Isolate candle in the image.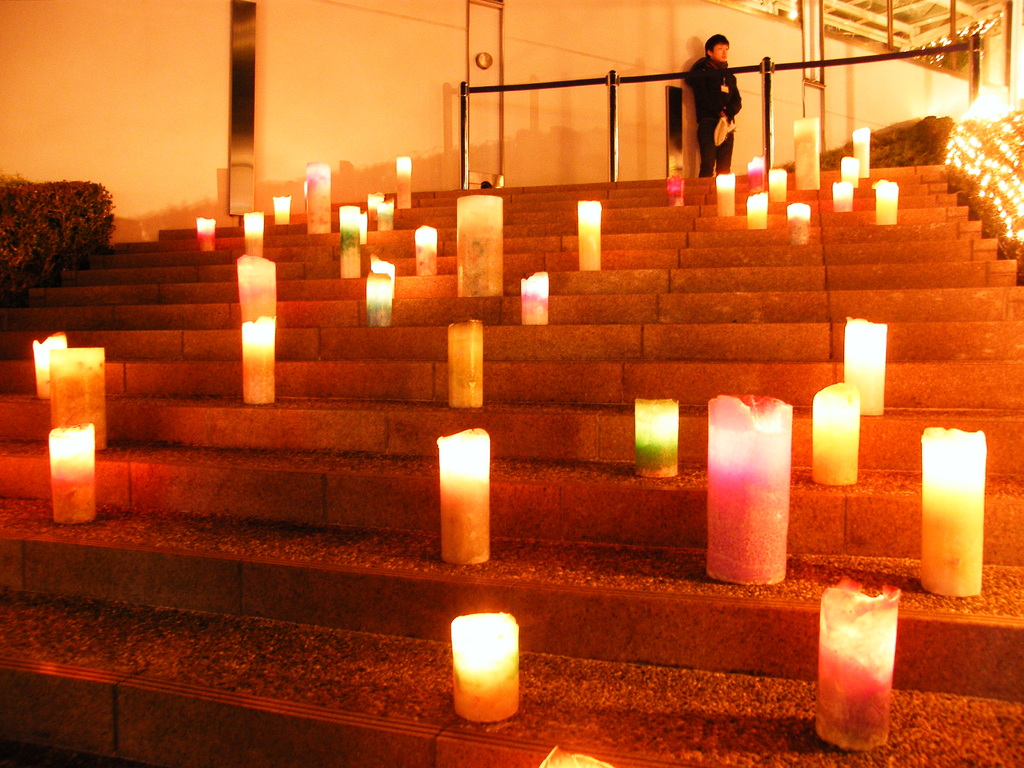
Isolated region: bbox=(451, 610, 516, 721).
